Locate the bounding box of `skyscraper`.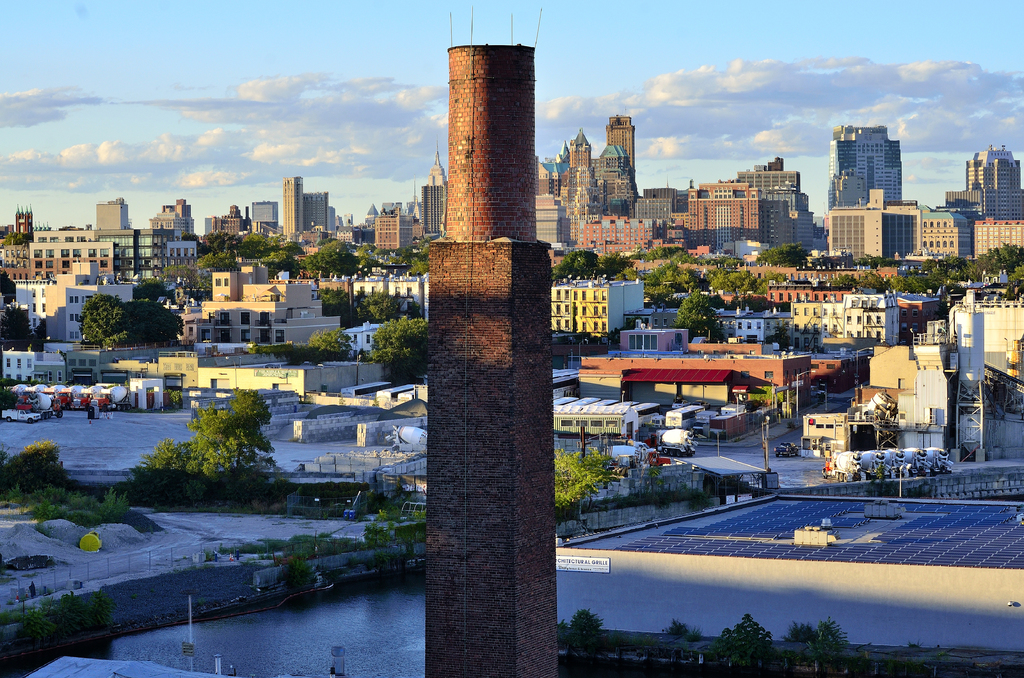
Bounding box: [left=598, top=121, right=637, bottom=216].
